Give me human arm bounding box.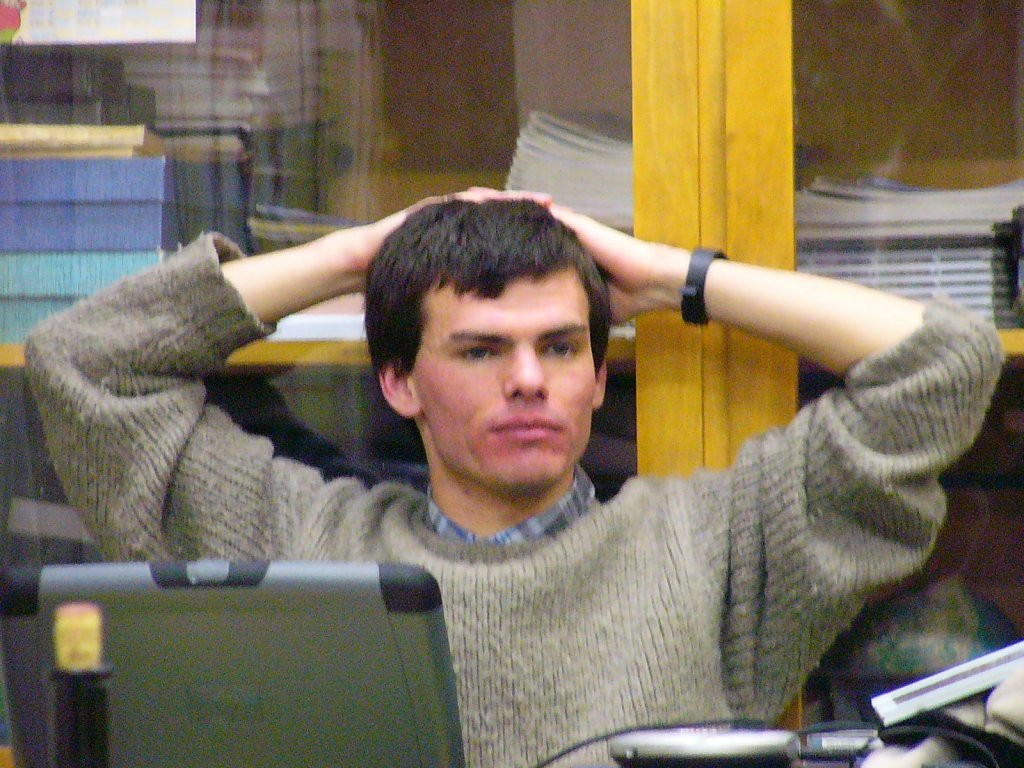
[x1=558, y1=218, x2=1005, y2=597].
